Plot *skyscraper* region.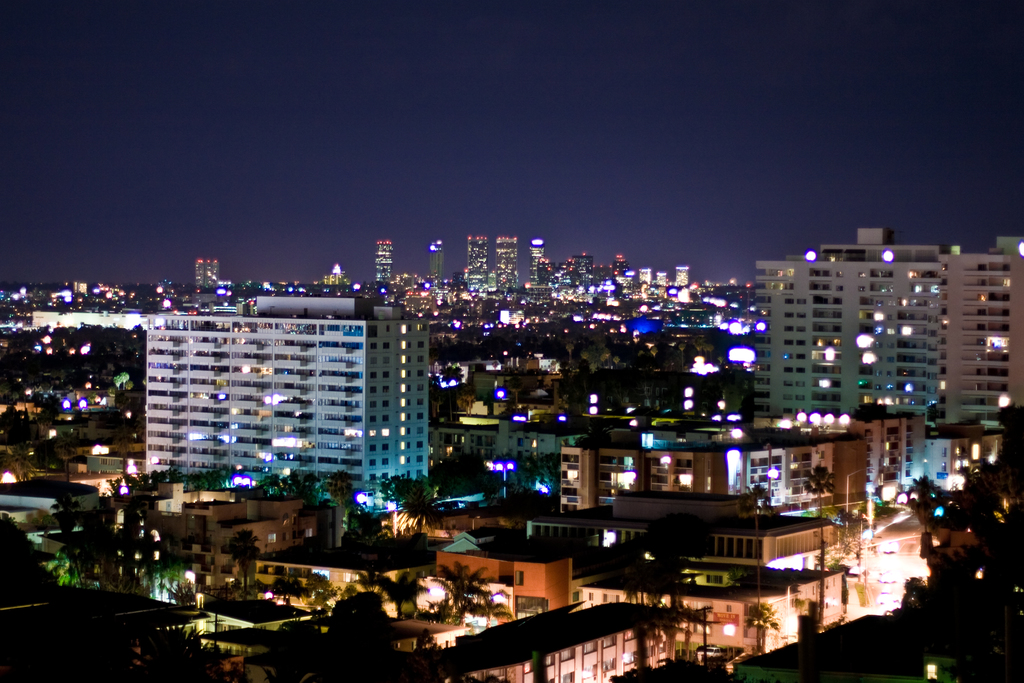
Plotted at BBox(426, 231, 453, 293).
